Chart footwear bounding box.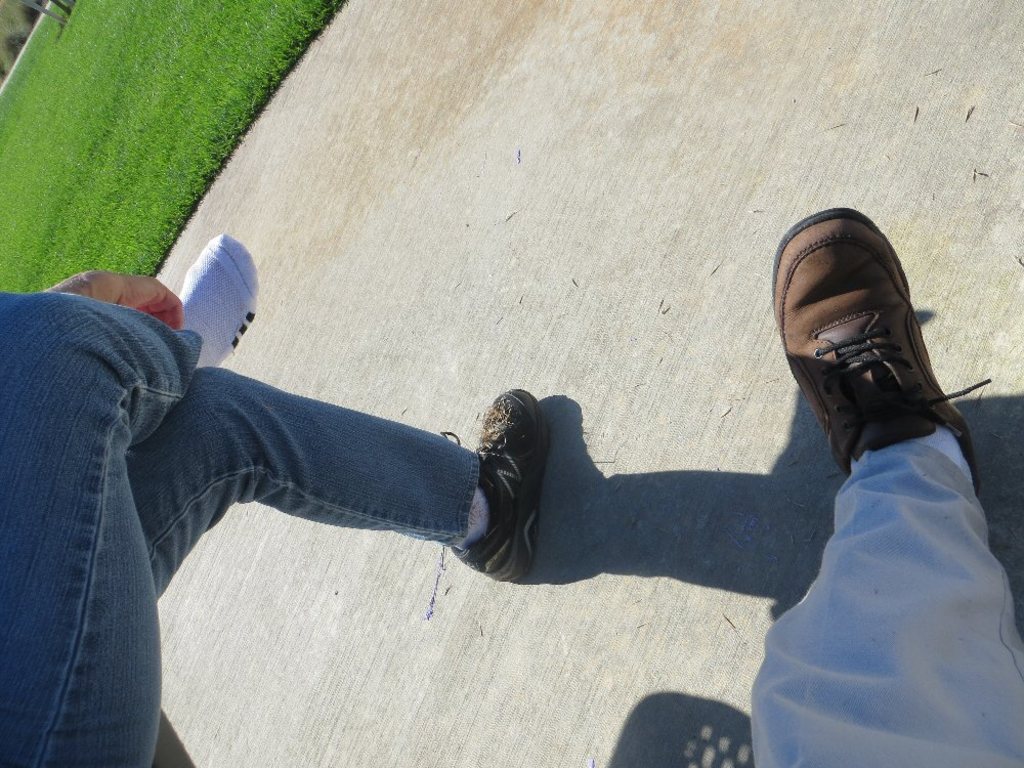
Charted: [768,205,991,483].
